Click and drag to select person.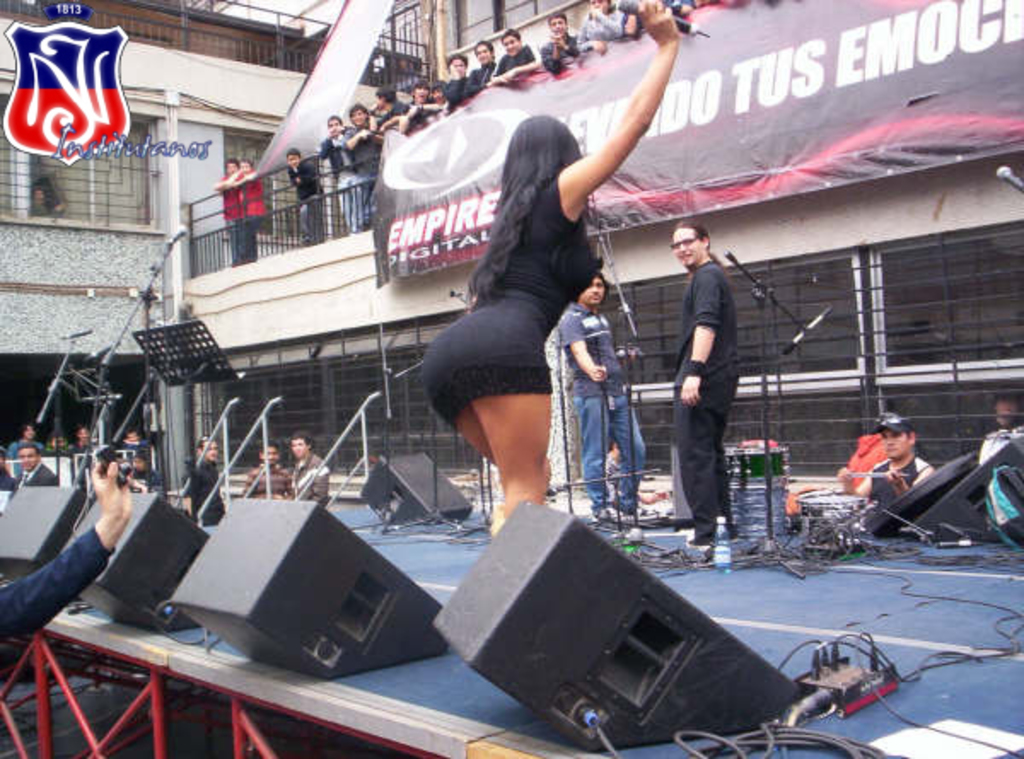
Selection: box(283, 423, 331, 505).
